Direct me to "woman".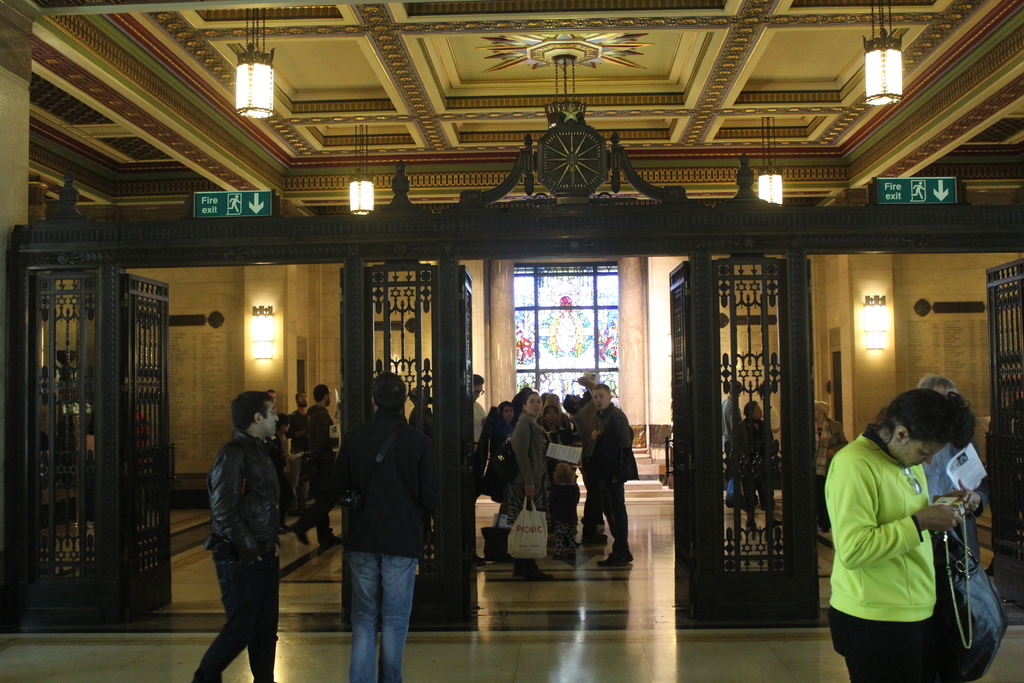
Direction: 728, 399, 777, 533.
